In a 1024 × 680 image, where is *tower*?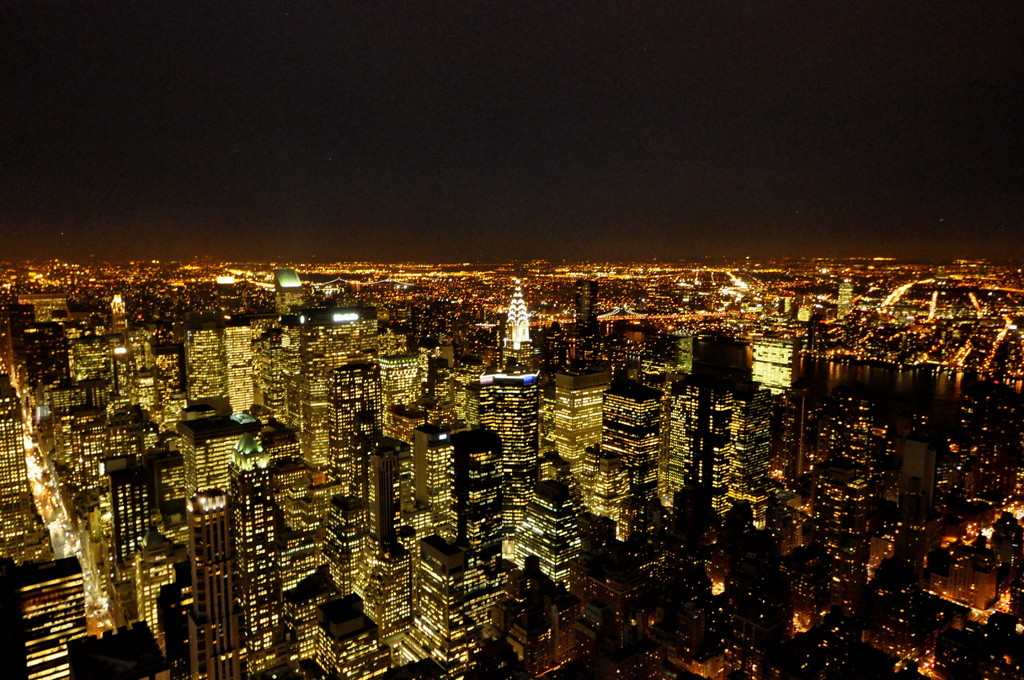
589/385/660/546.
